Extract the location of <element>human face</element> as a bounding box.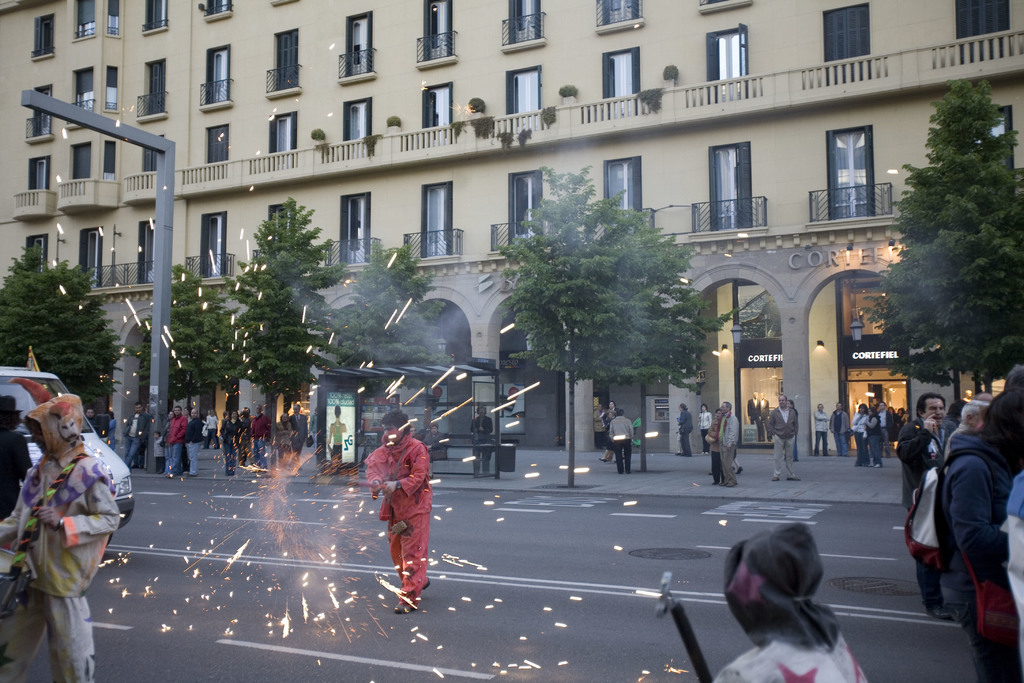
176:406:180:416.
